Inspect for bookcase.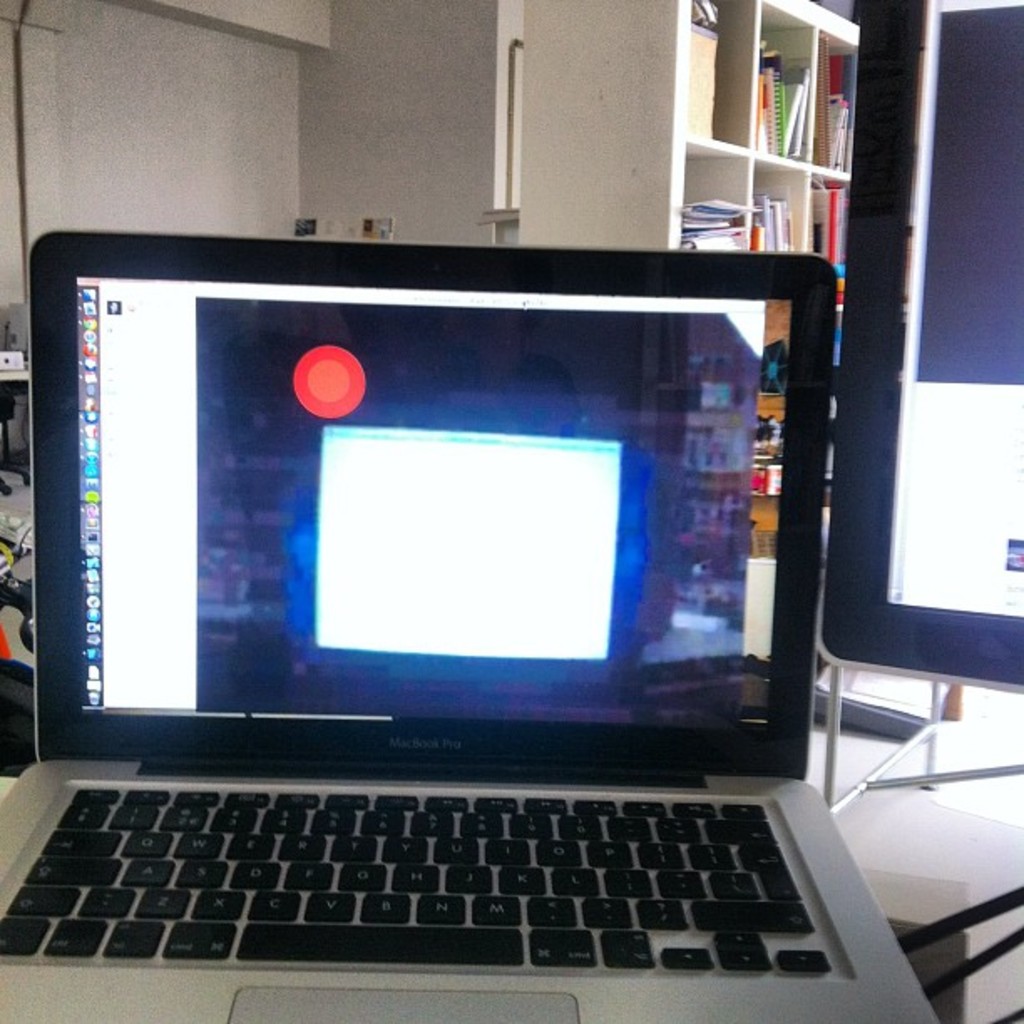
Inspection: box=[656, 0, 855, 288].
